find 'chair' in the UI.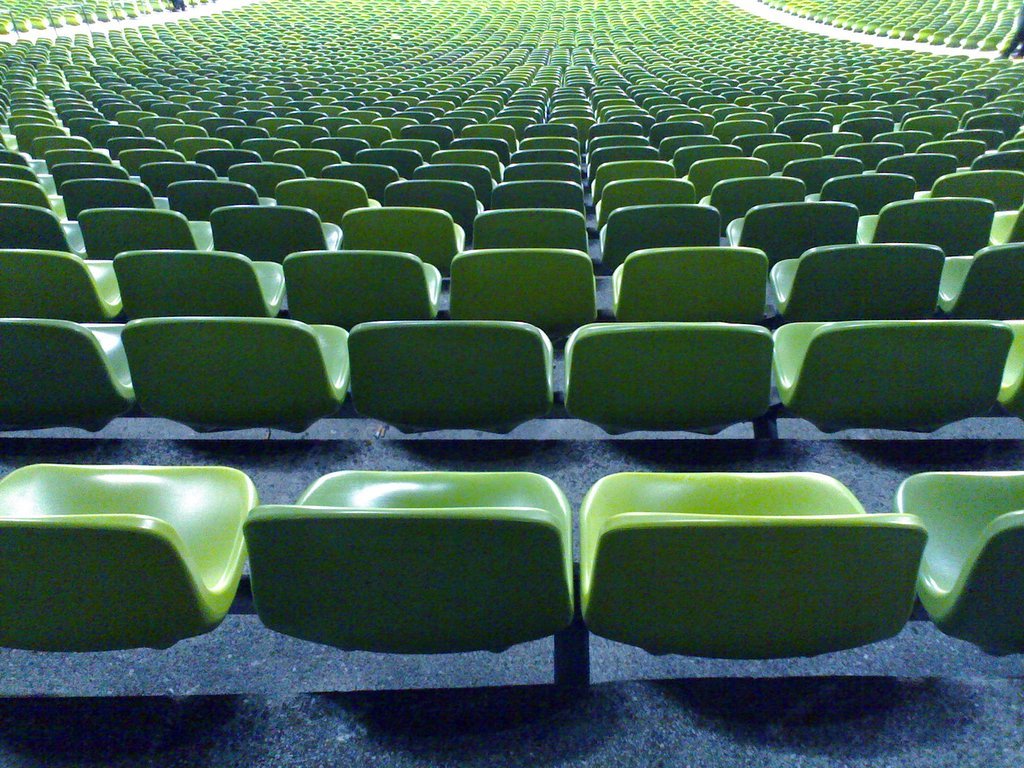
UI element at 308, 137, 369, 152.
